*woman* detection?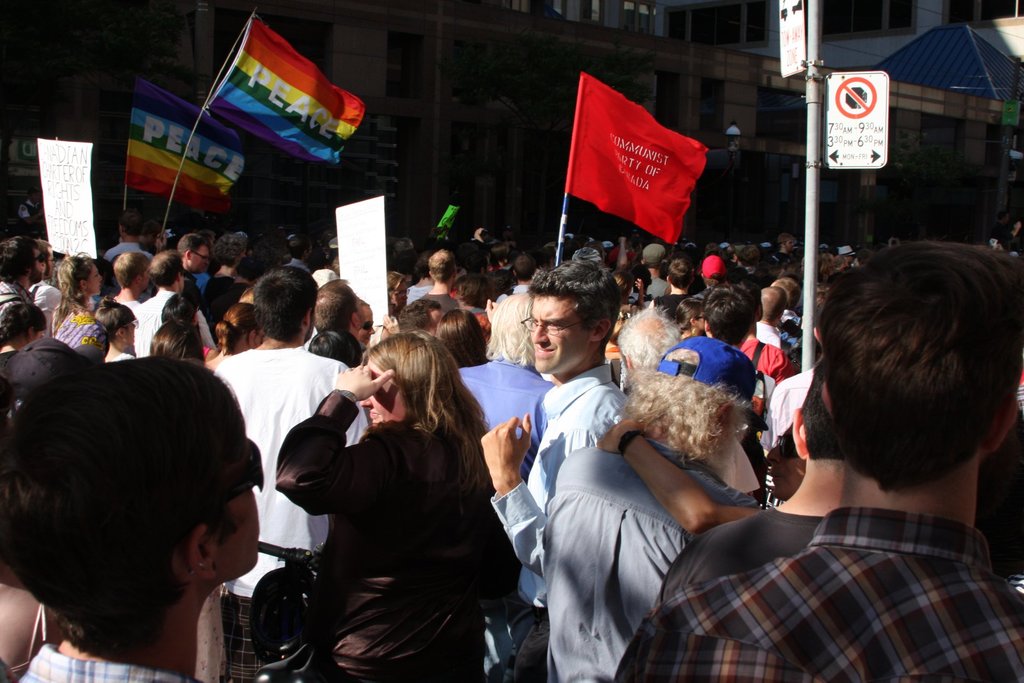
crop(665, 297, 707, 337)
